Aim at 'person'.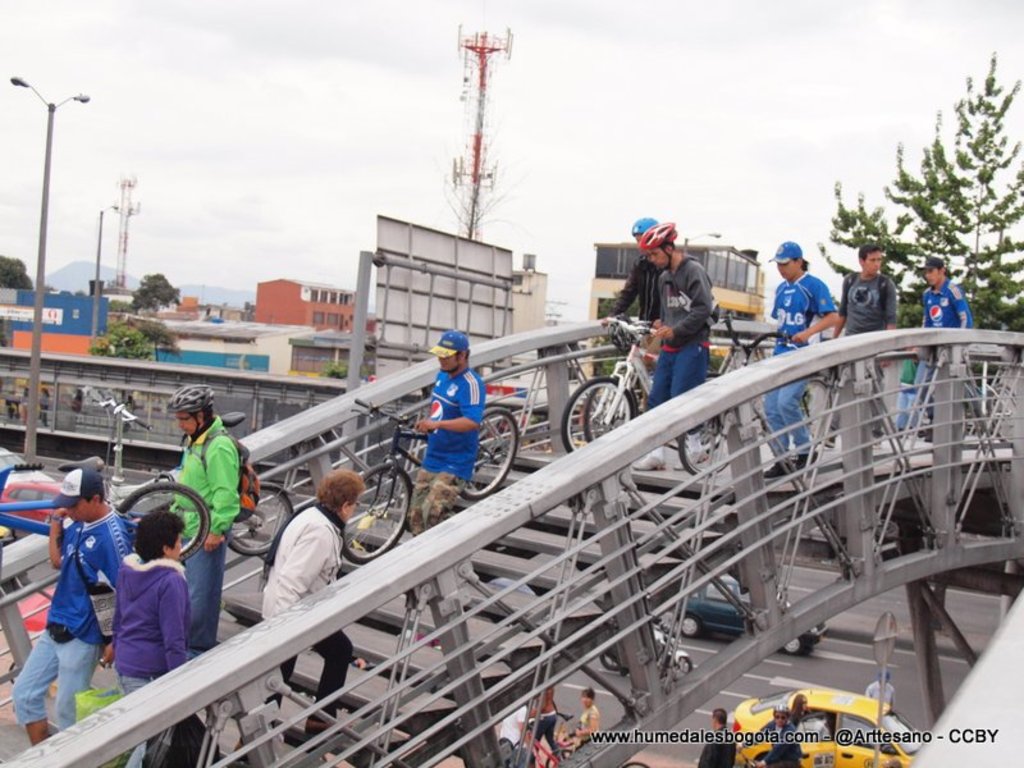
Aimed at left=97, top=506, right=201, bottom=767.
